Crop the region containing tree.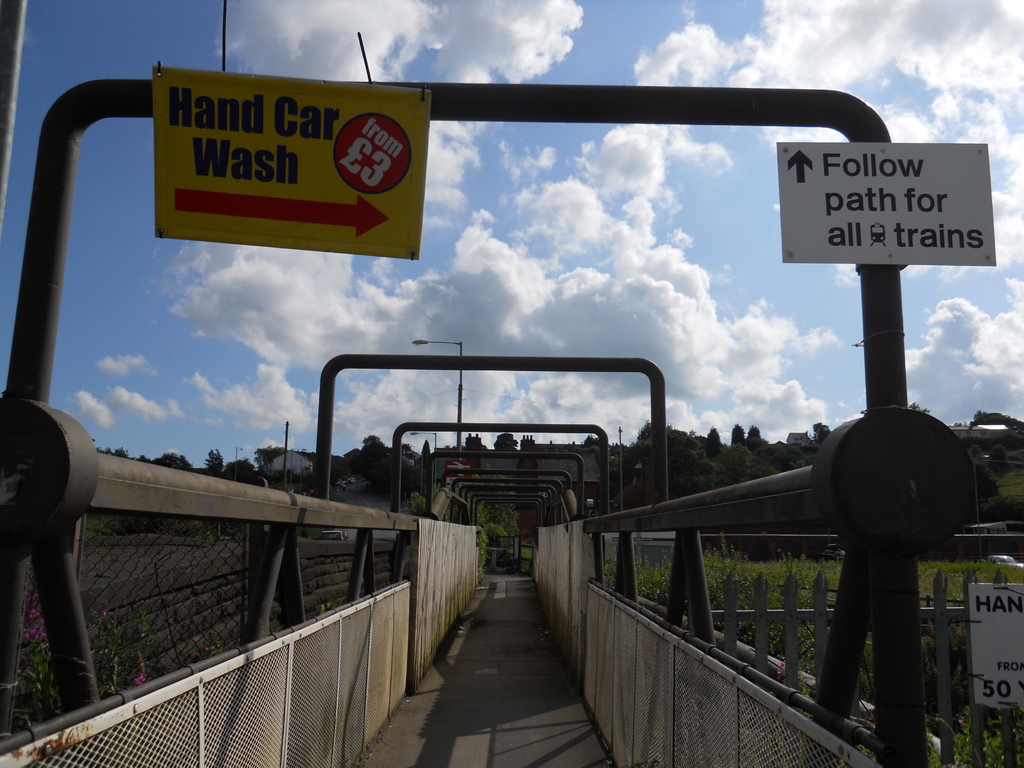
Crop region: (left=706, top=421, right=723, bottom=446).
